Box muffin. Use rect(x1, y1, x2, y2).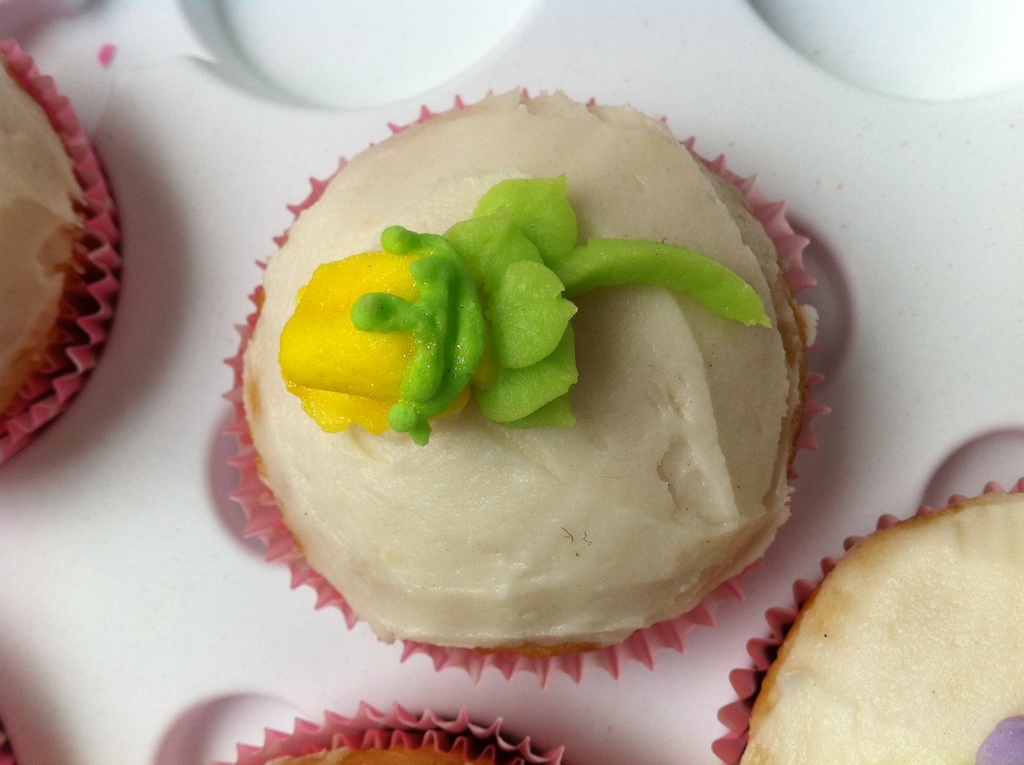
rect(710, 473, 1023, 764).
